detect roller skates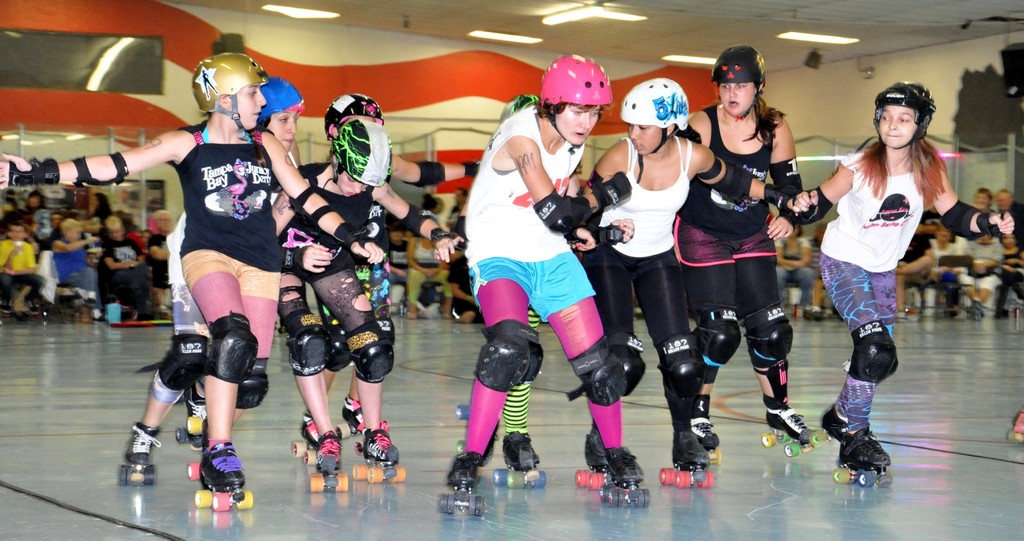
172 380 209 450
